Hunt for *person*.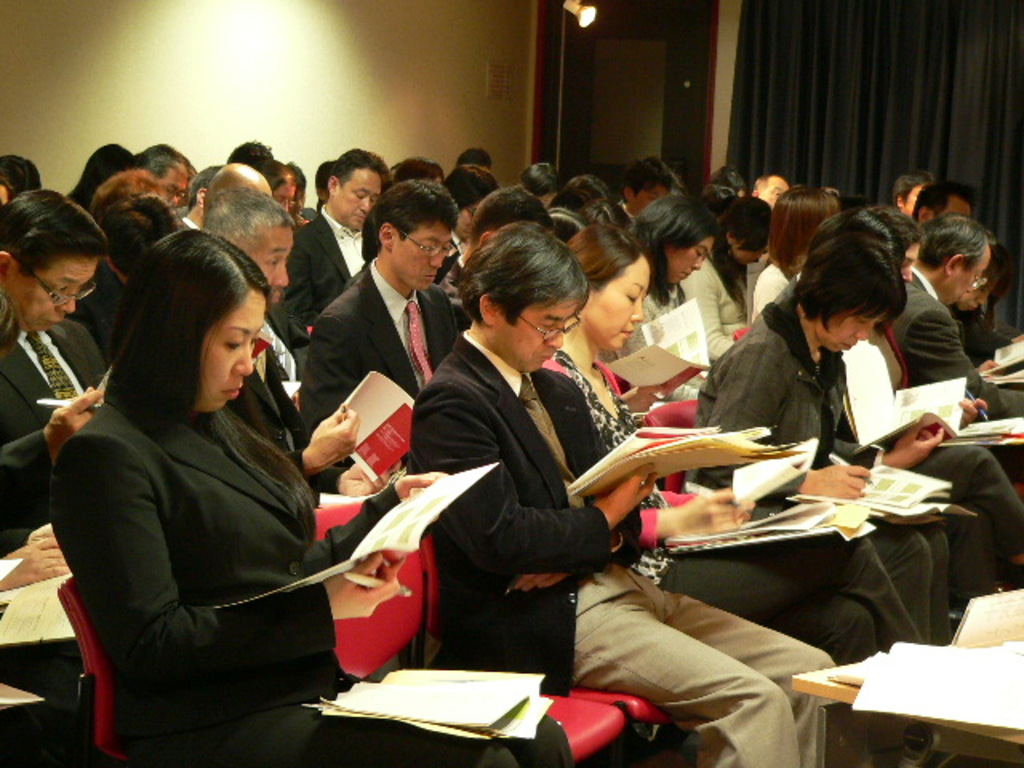
Hunted down at [0, 144, 35, 200].
